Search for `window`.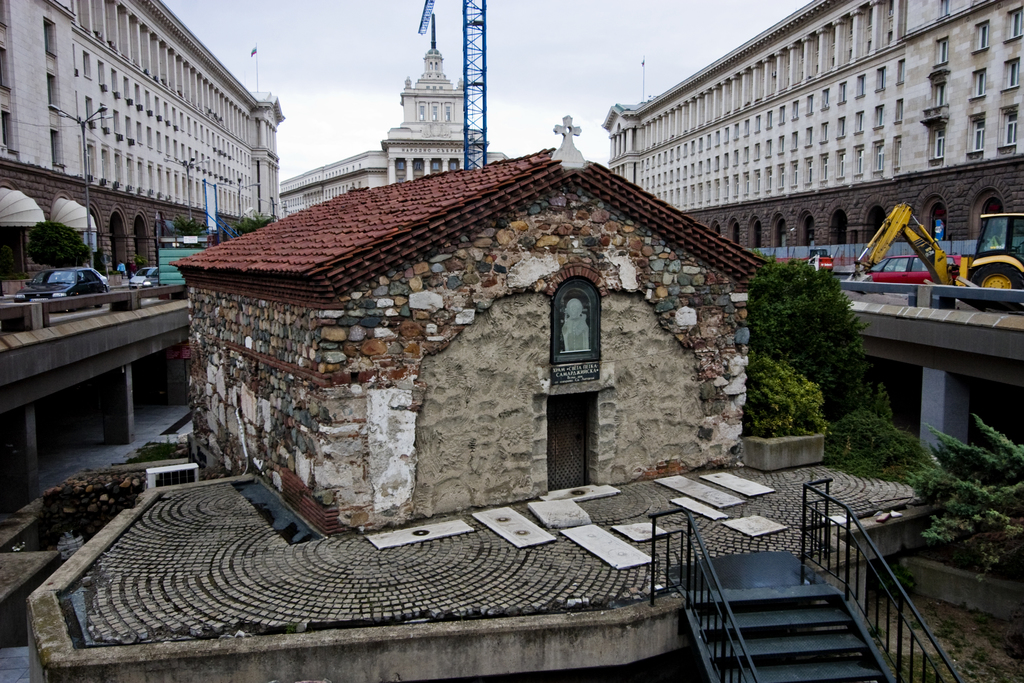
Found at [792,99,801,120].
